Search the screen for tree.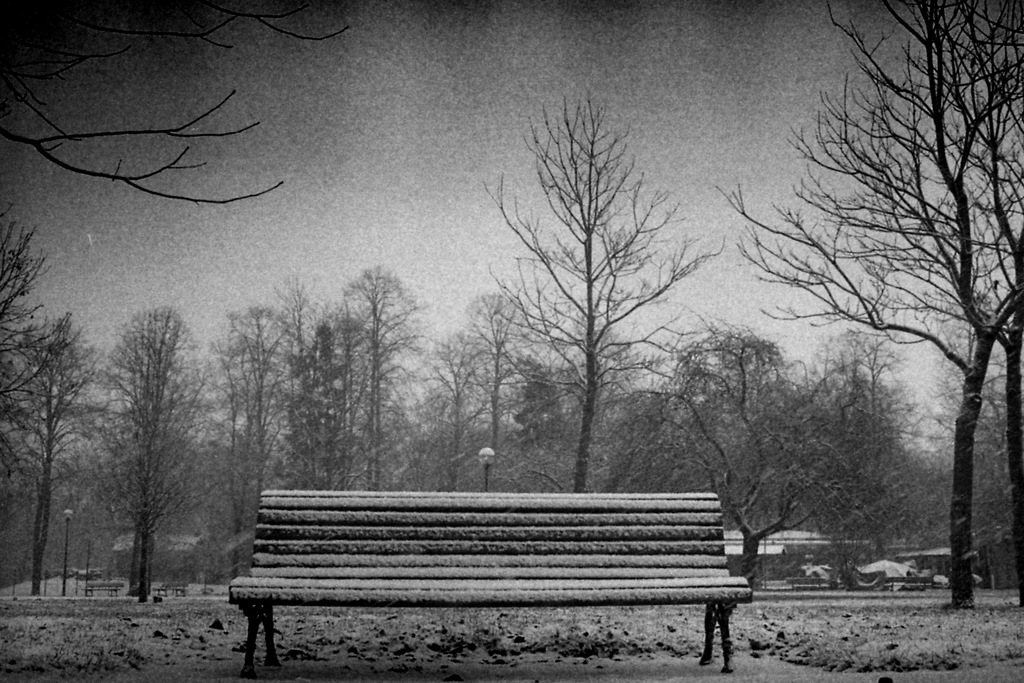
Found at bbox=(747, 24, 1016, 565).
